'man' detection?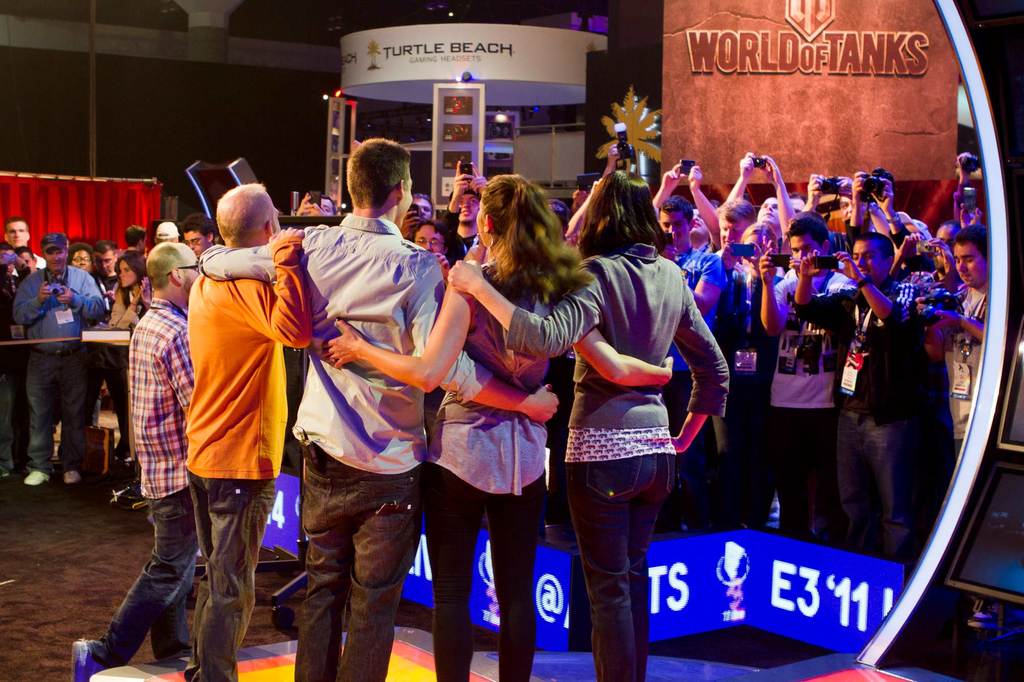
bbox=[11, 235, 113, 486]
